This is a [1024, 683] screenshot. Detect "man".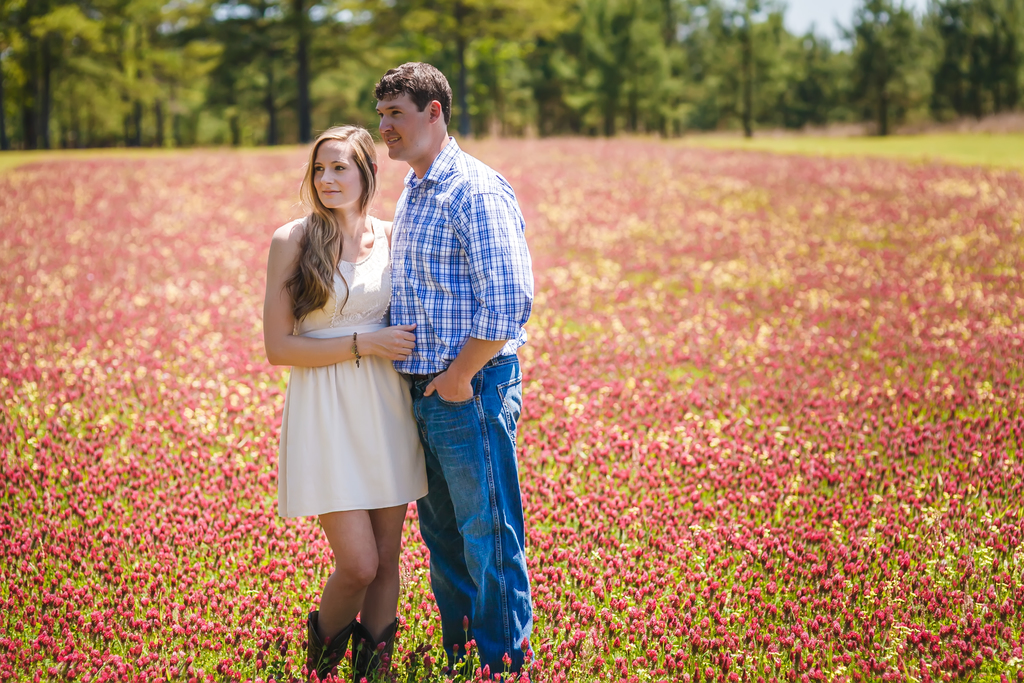
detection(376, 74, 542, 662).
